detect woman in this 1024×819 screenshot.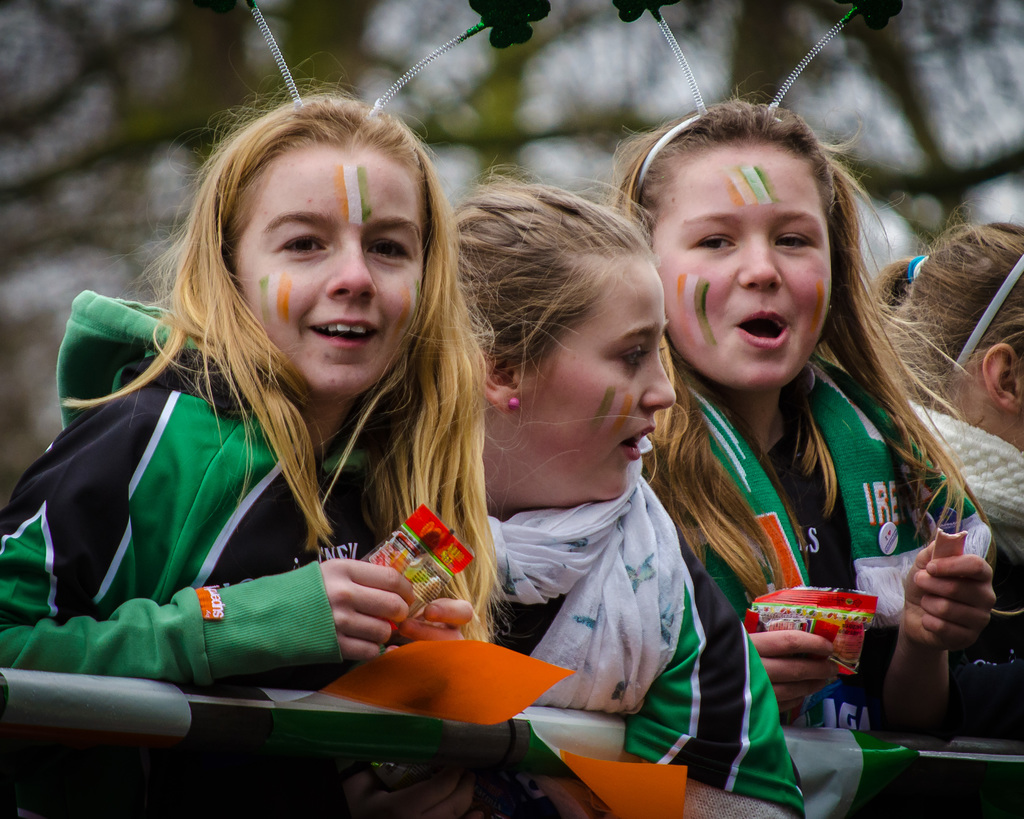
Detection: left=0, top=49, right=520, bottom=818.
